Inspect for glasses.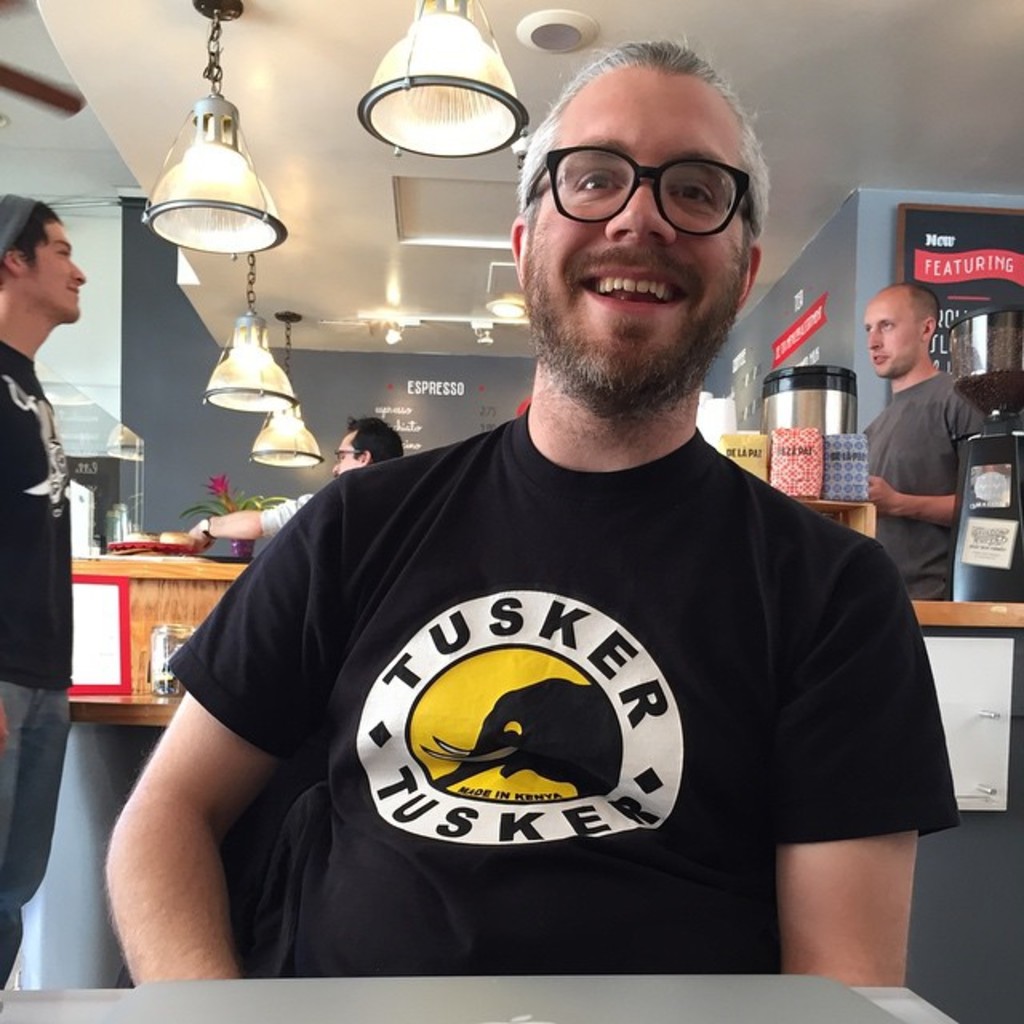
Inspection: {"left": 523, "top": 147, "right": 750, "bottom": 240}.
